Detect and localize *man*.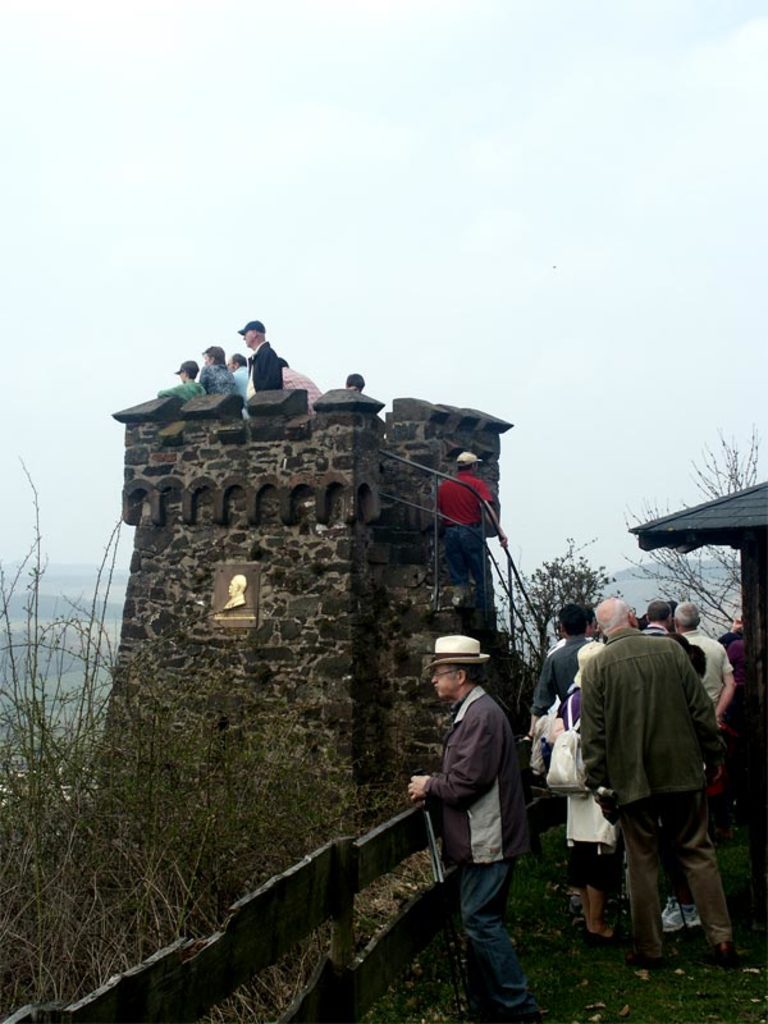
Localized at BBox(279, 353, 323, 419).
